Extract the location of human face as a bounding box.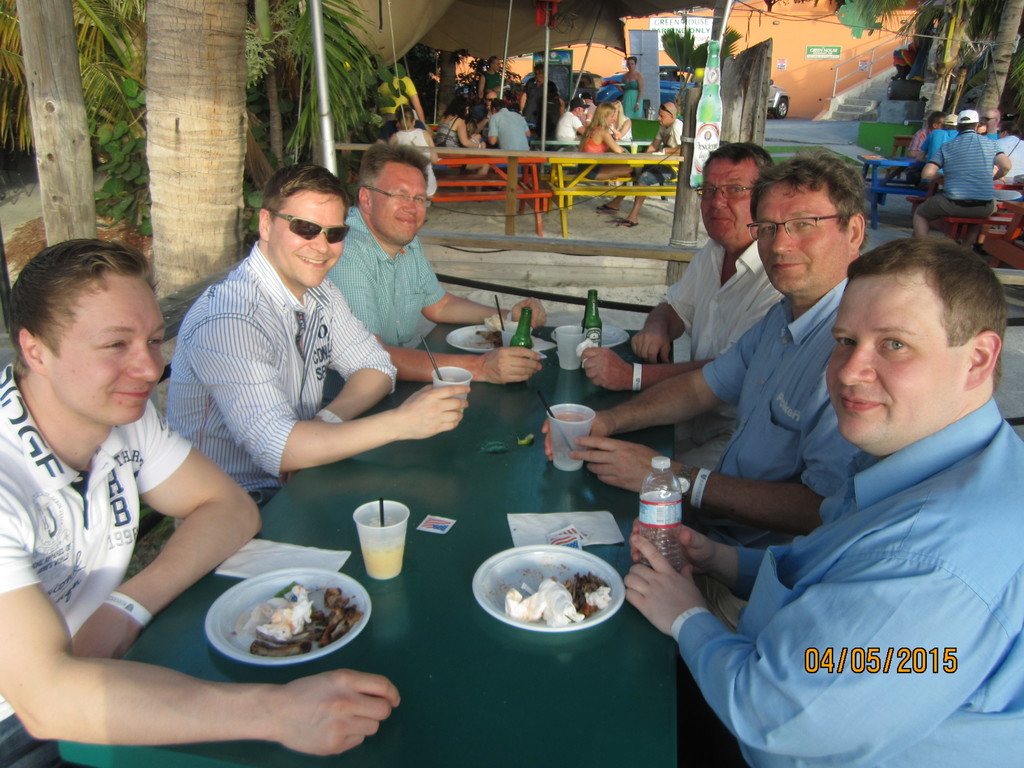
(left=819, top=267, right=965, bottom=451).
